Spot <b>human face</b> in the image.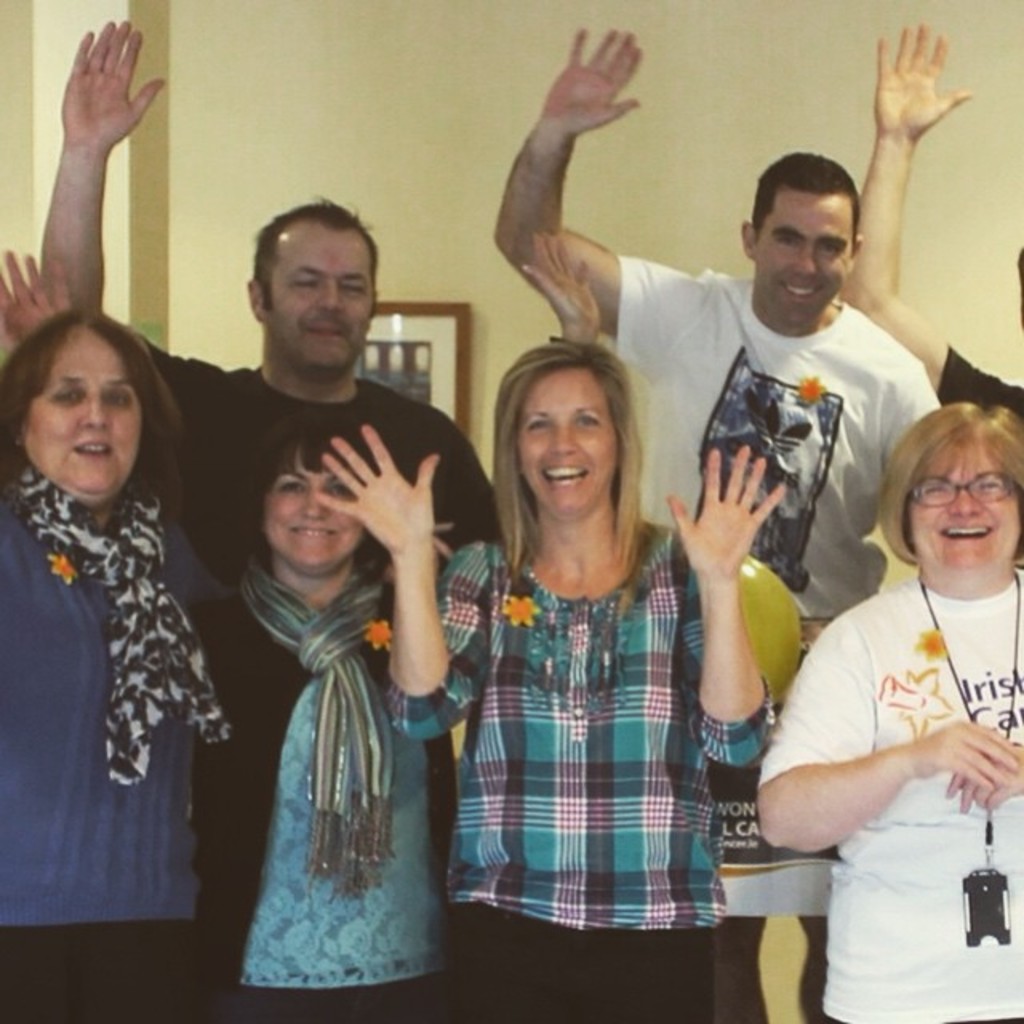
<b>human face</b> found at BBox(16, 323, 139, 496).
